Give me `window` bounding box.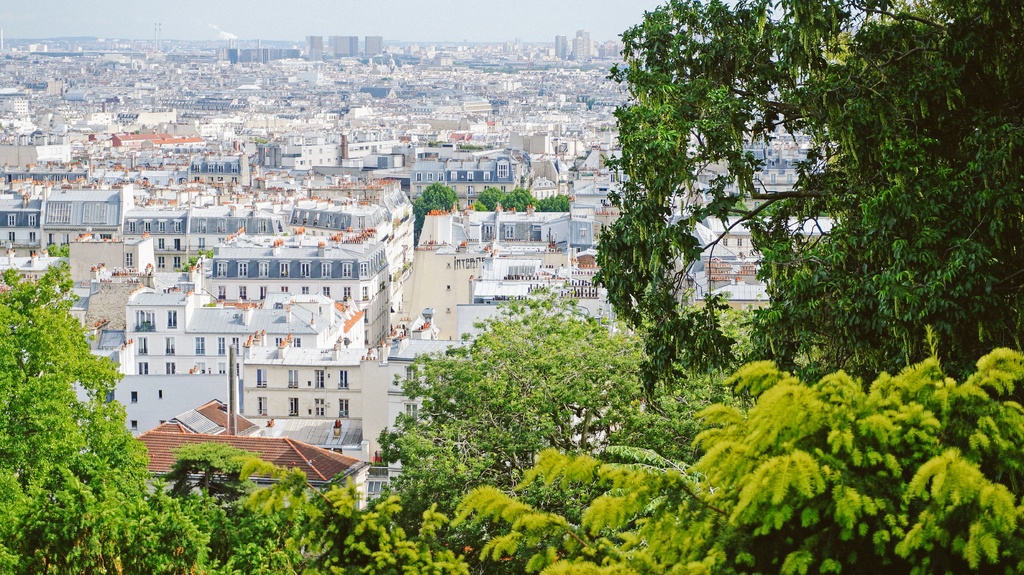
499:165:509:177.
